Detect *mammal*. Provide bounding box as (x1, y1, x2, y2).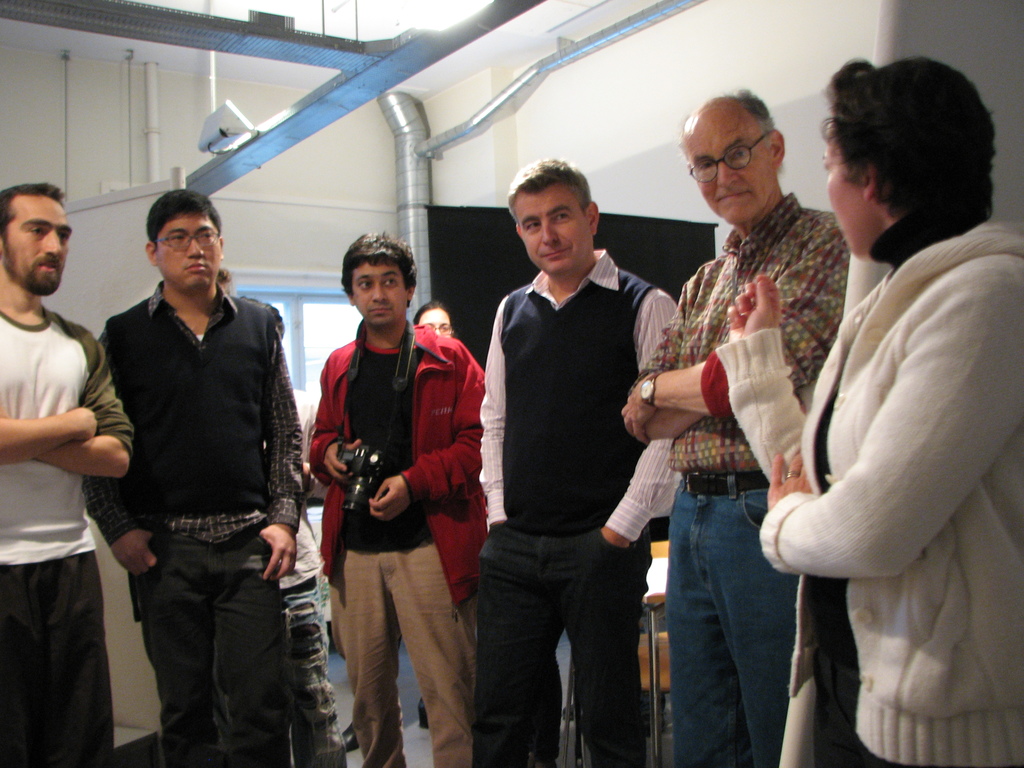
(306, 228, 488, 767).
